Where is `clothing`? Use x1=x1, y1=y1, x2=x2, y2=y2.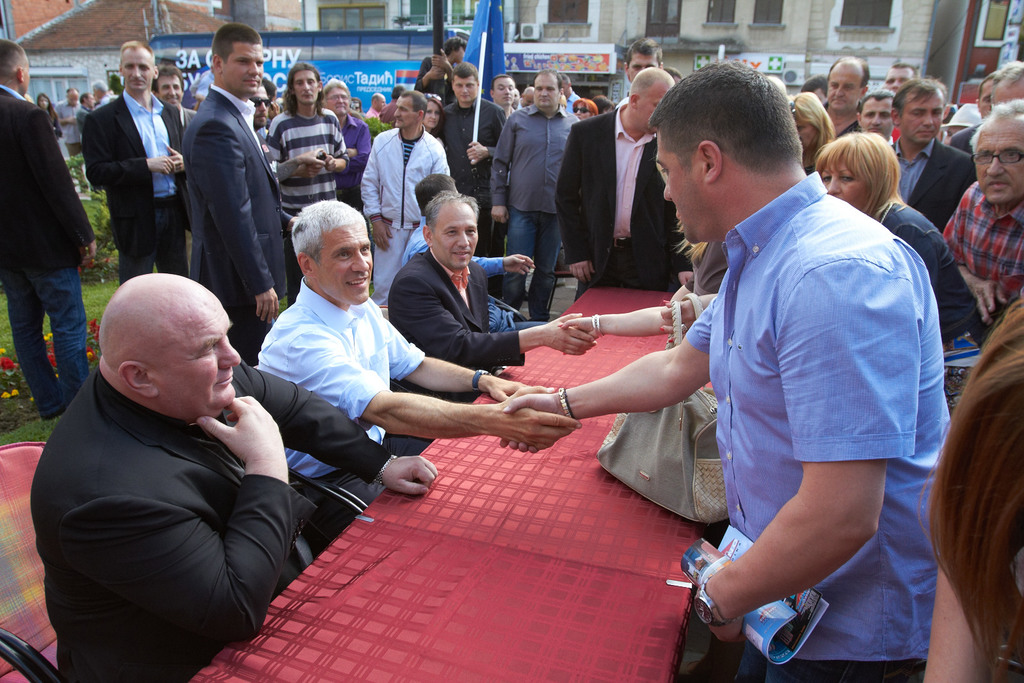
x1=182, y1=83, x2=287, y2=366.
